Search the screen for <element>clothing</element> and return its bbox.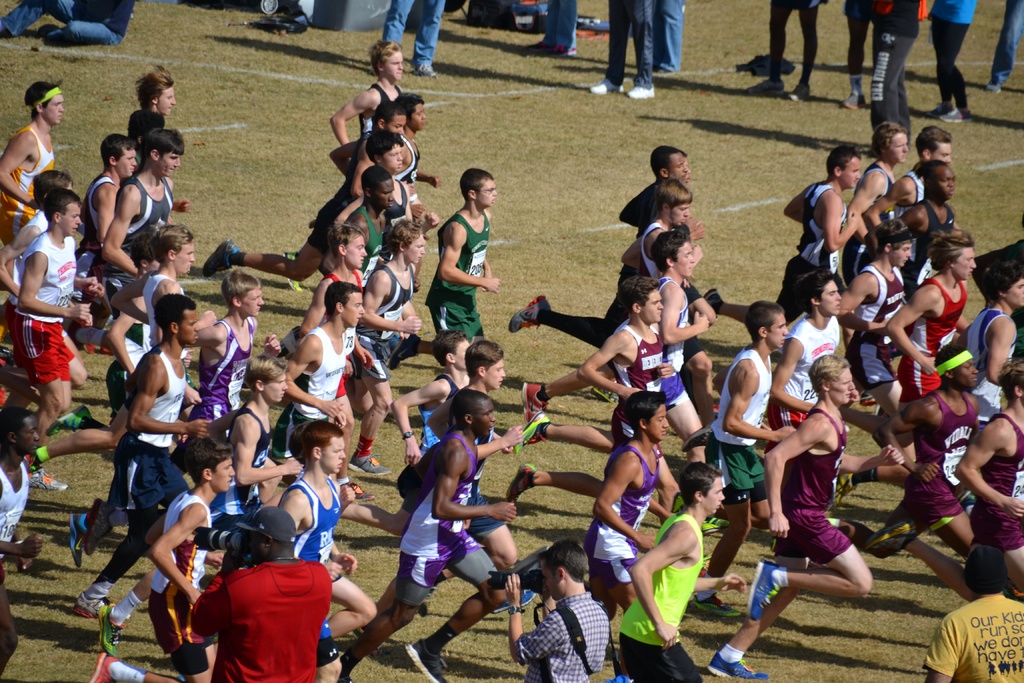
Found: bbox=[620, 509, 707, 682].
